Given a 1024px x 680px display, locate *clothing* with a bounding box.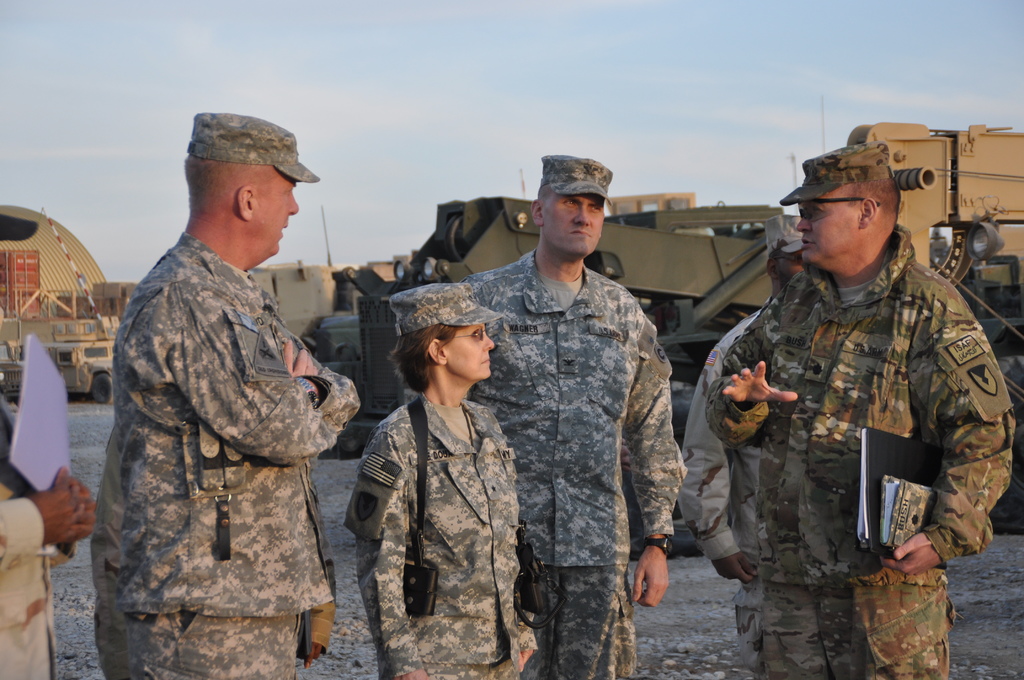
Located: detection(0, 482, 60, 679).
